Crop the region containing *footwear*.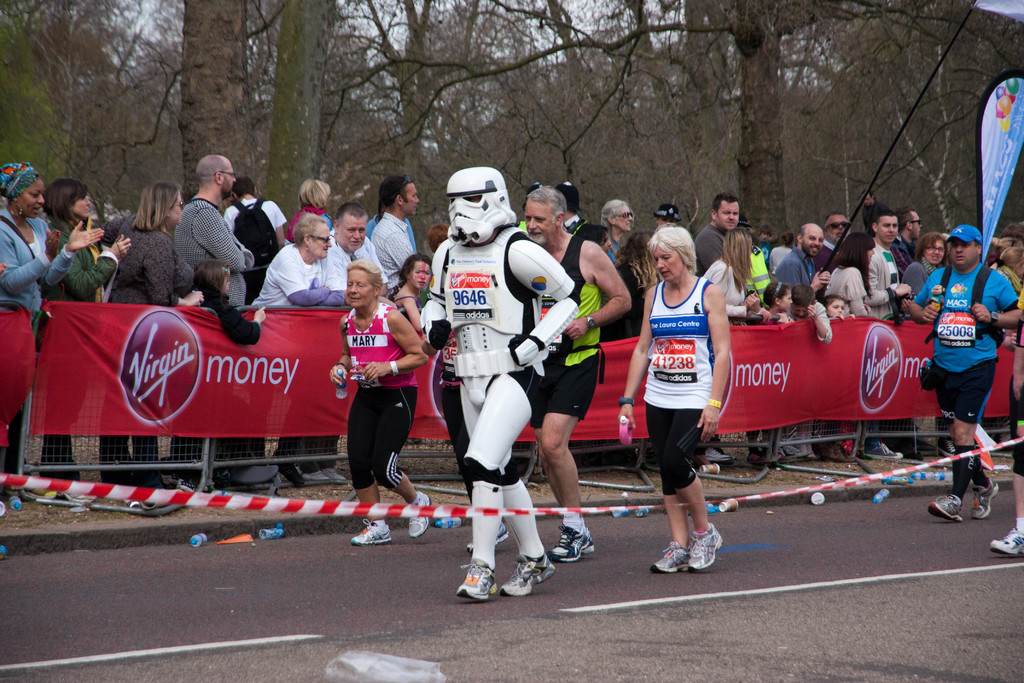
Crop region: 500, 554, 557, 597.
